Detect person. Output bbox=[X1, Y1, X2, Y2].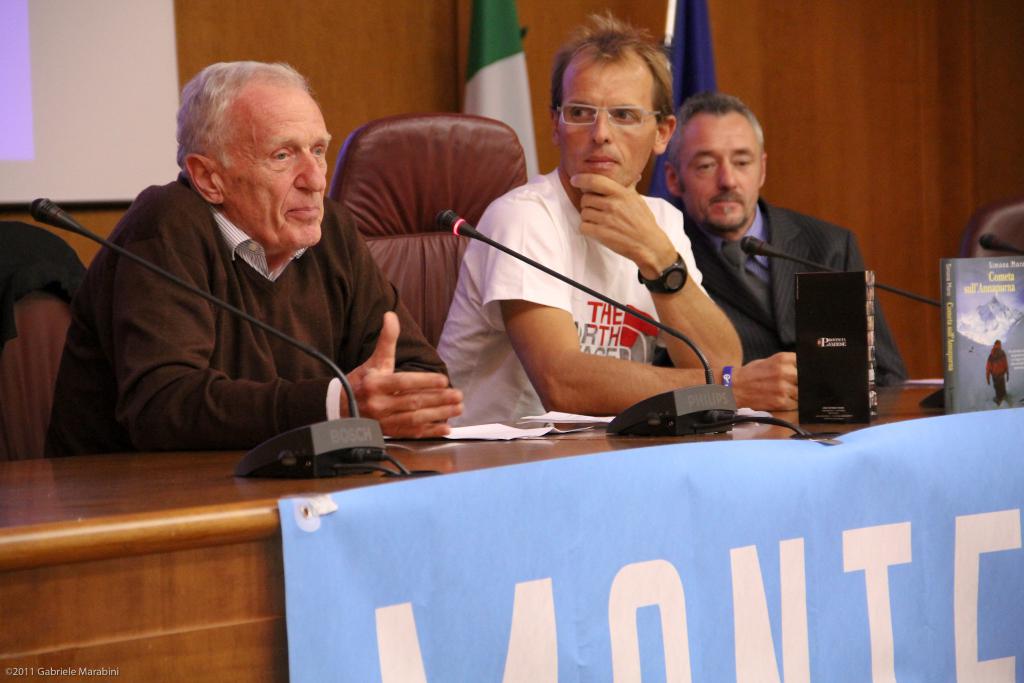
bbox=[656, 80, 915, 404].
